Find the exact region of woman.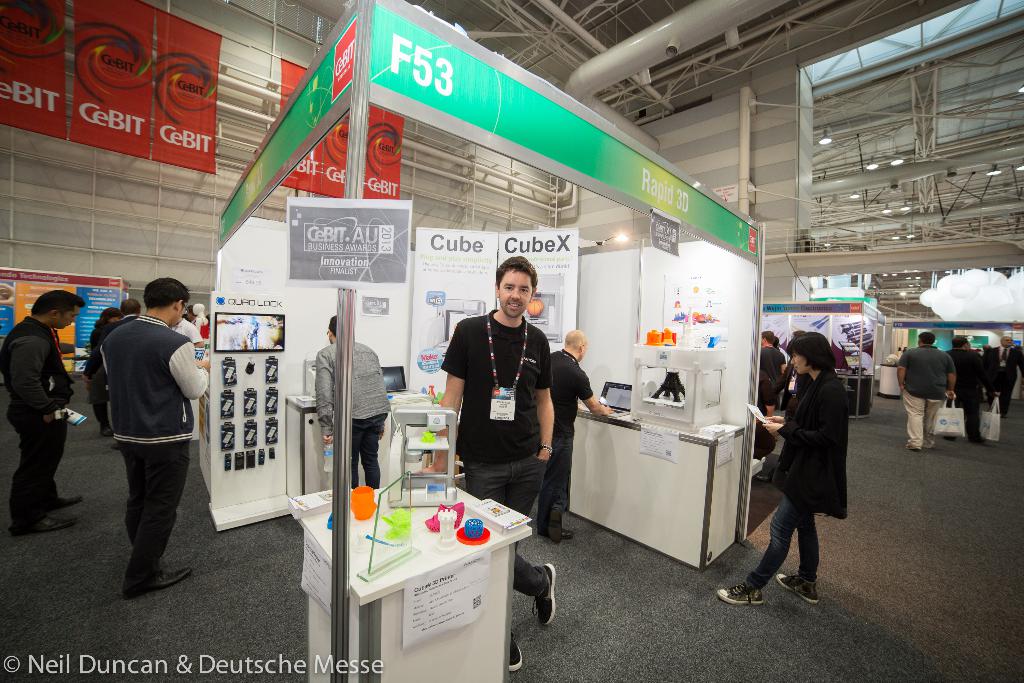
Exact region: Rect(711, 330, 844, 605).
